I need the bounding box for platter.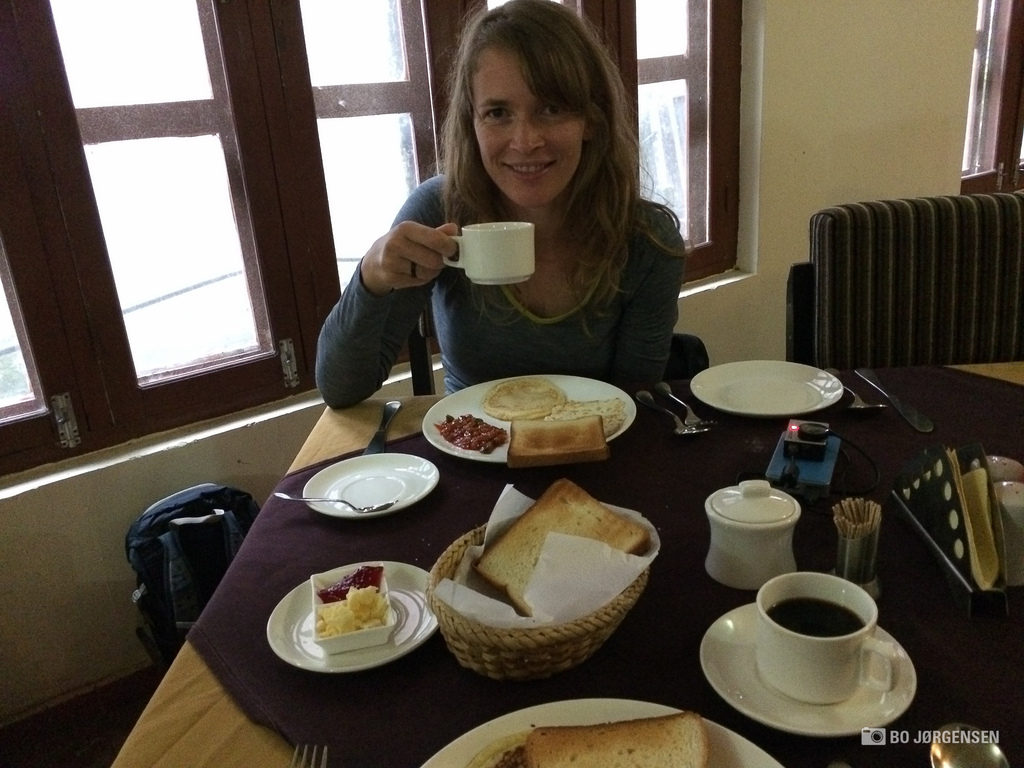
Here it is: x1=702, y1=591, x2=915, y2=730.
